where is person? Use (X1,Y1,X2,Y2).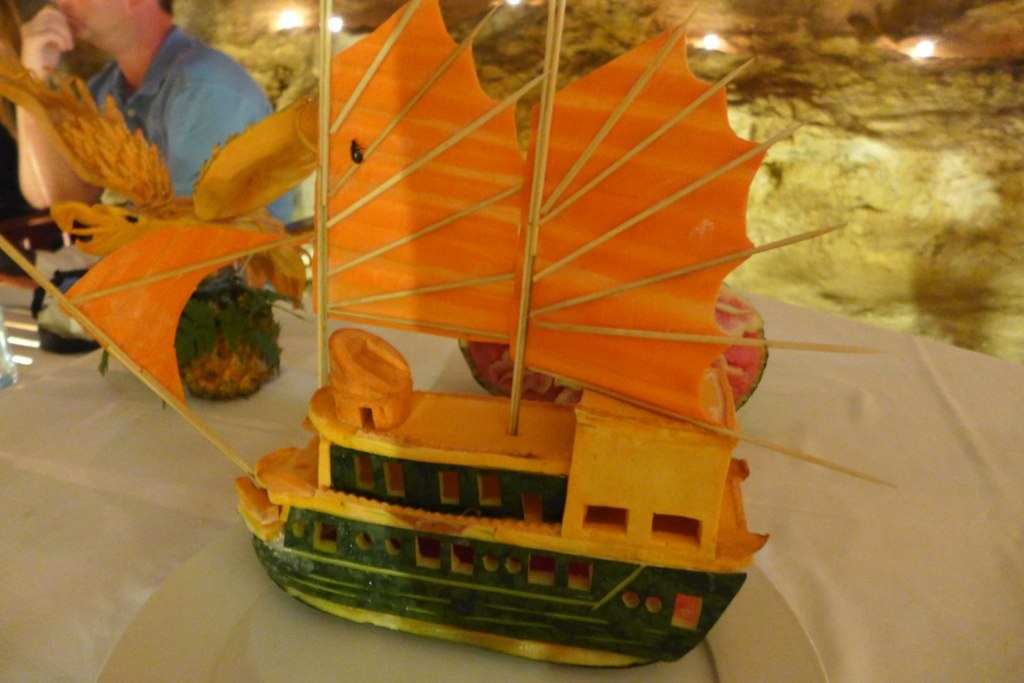
(17,0,273,194).
